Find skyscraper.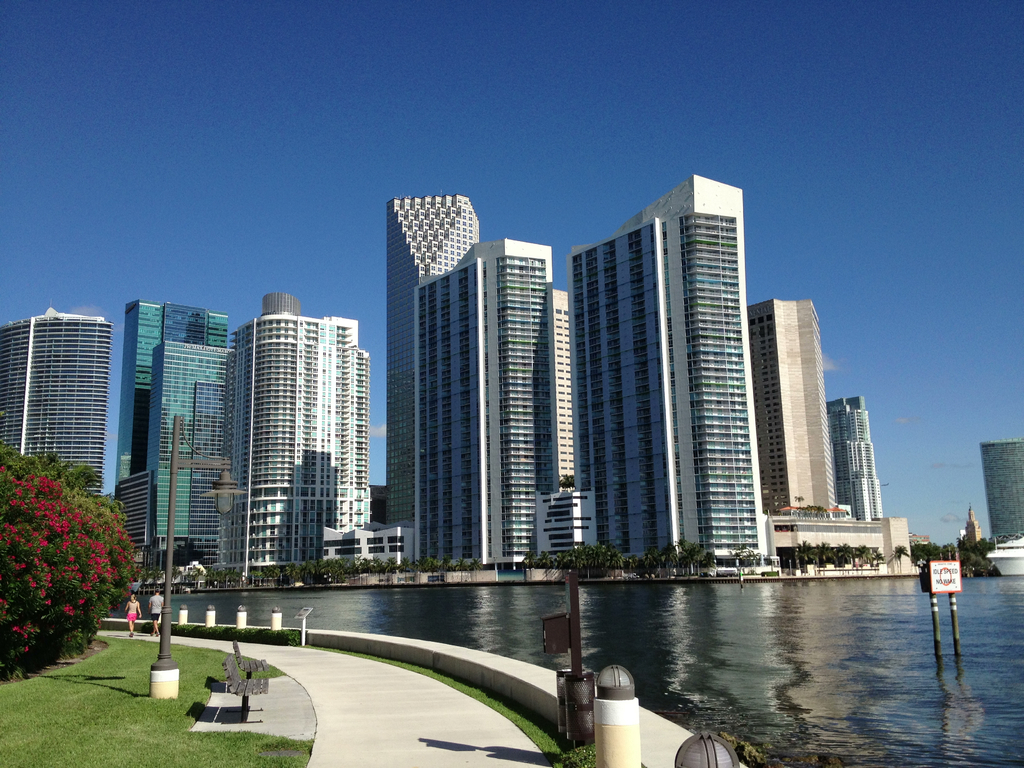
566,164,770,573.
